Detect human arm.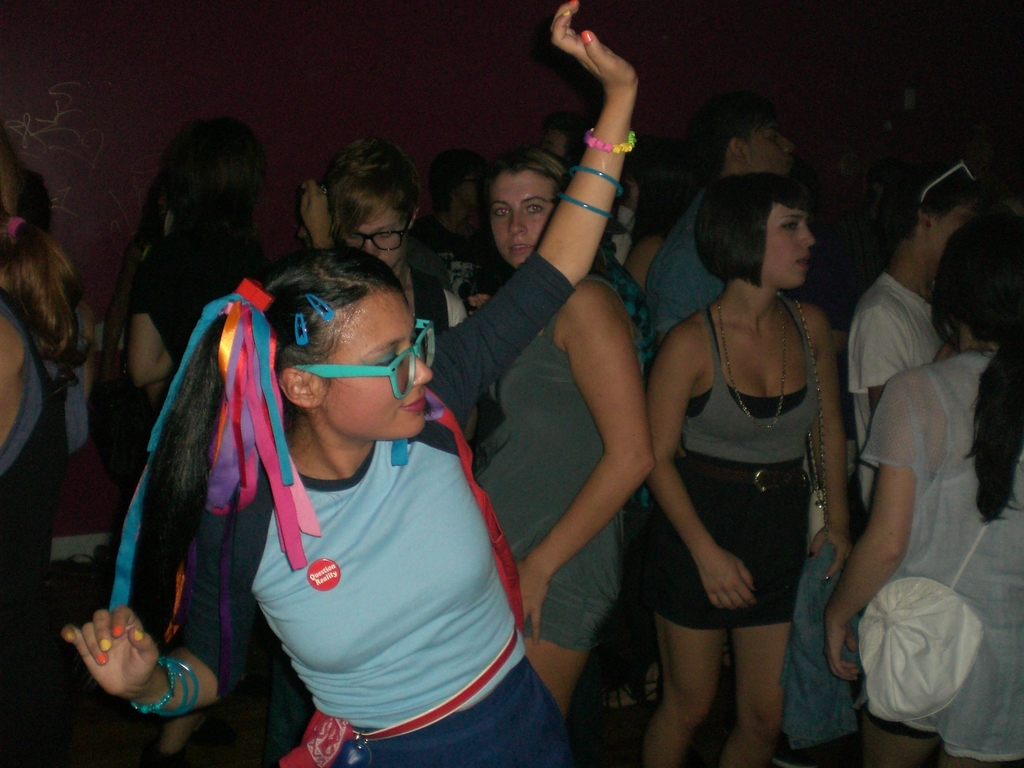
Detected at <region>642, 320, 759, 611</region>.
